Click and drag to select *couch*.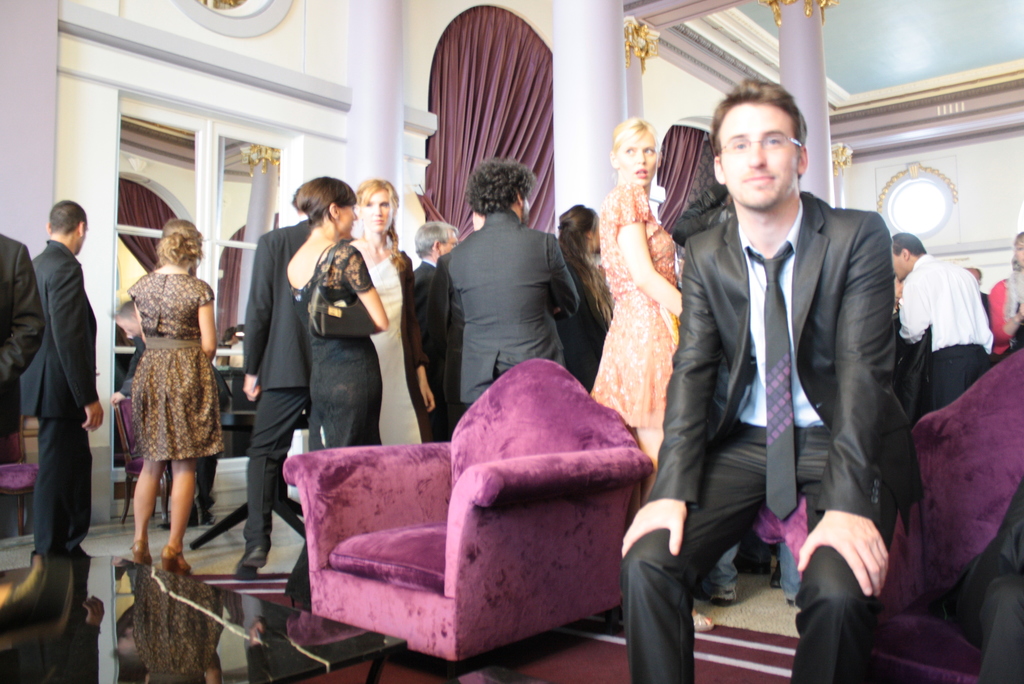
Selection: <box>232,373,653,664</box>.
